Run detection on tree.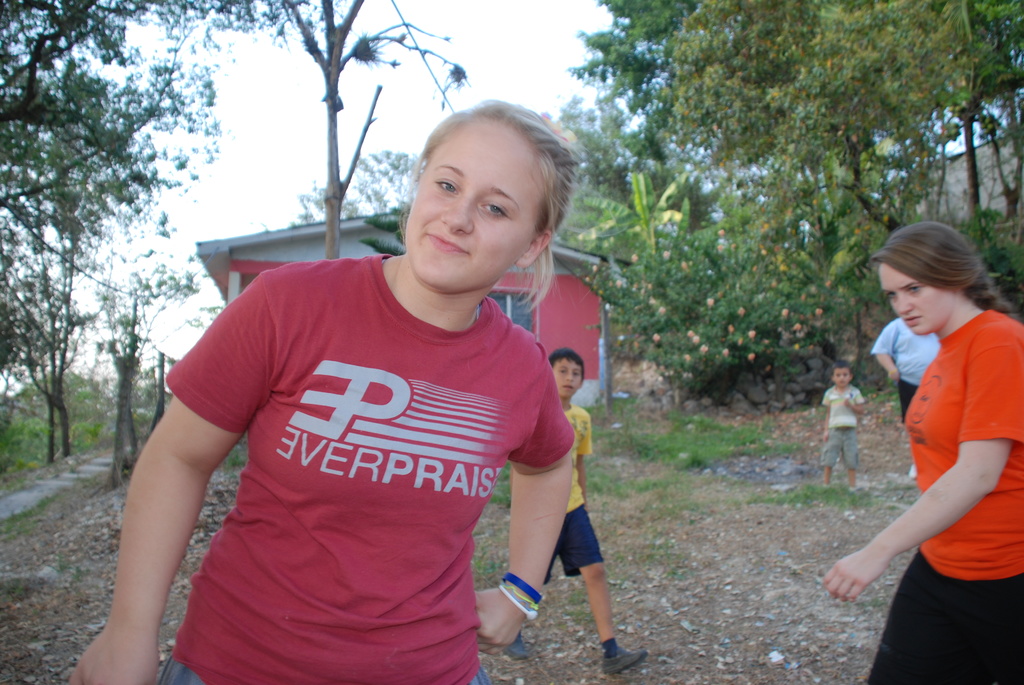
Result: l=564, t=168, r=699, b=258.
